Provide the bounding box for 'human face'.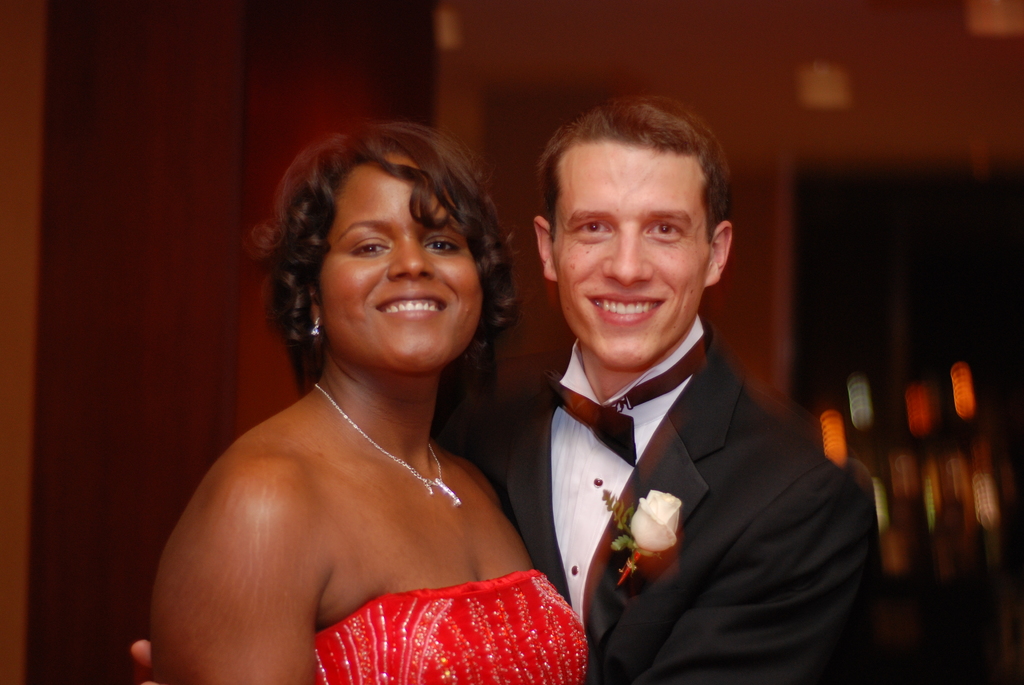
bbox=[316, 156, 483, 374].
